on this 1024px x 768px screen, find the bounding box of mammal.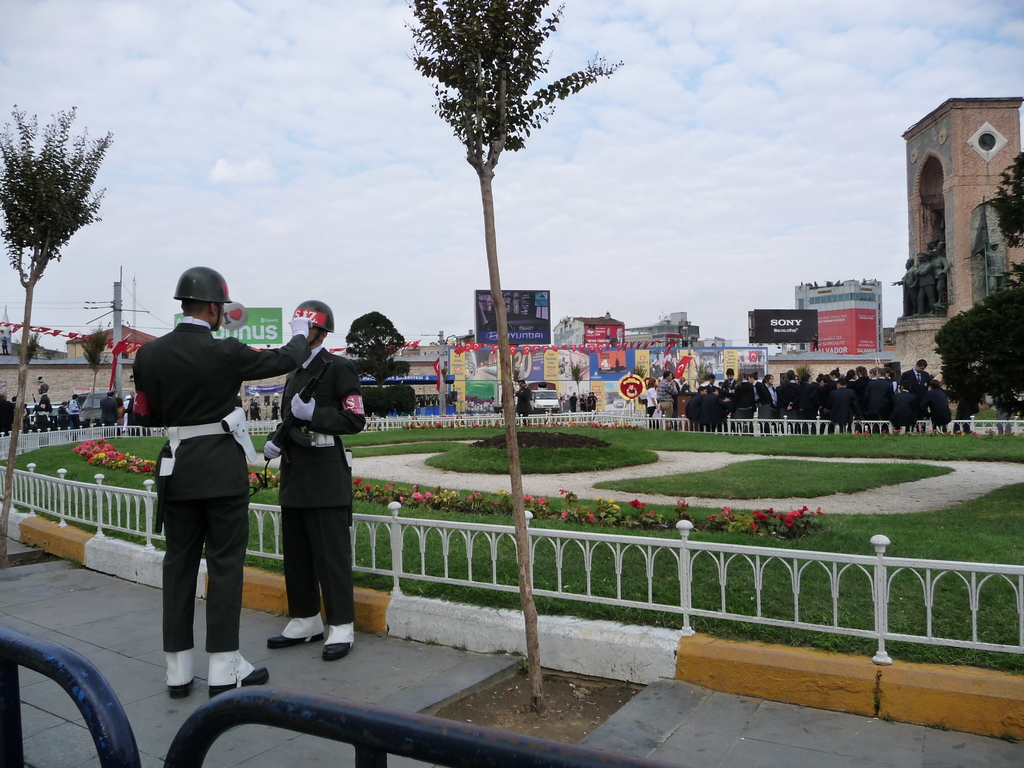
Bounding box: rect(0, 392, 15, 440).
